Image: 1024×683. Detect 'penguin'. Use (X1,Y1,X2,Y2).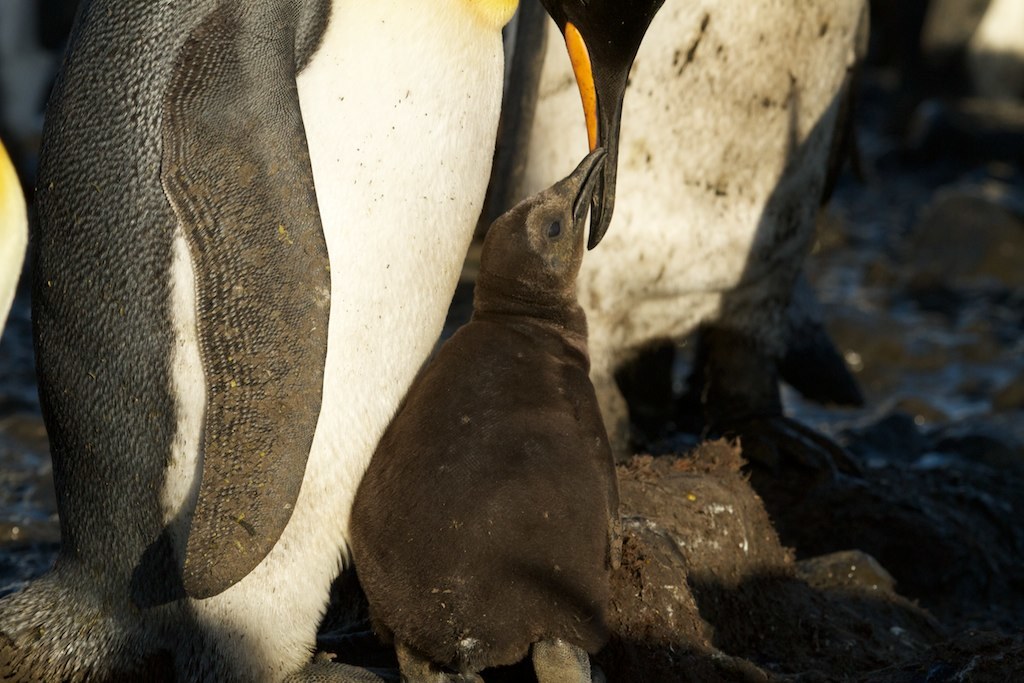
(344,144,621,682).
